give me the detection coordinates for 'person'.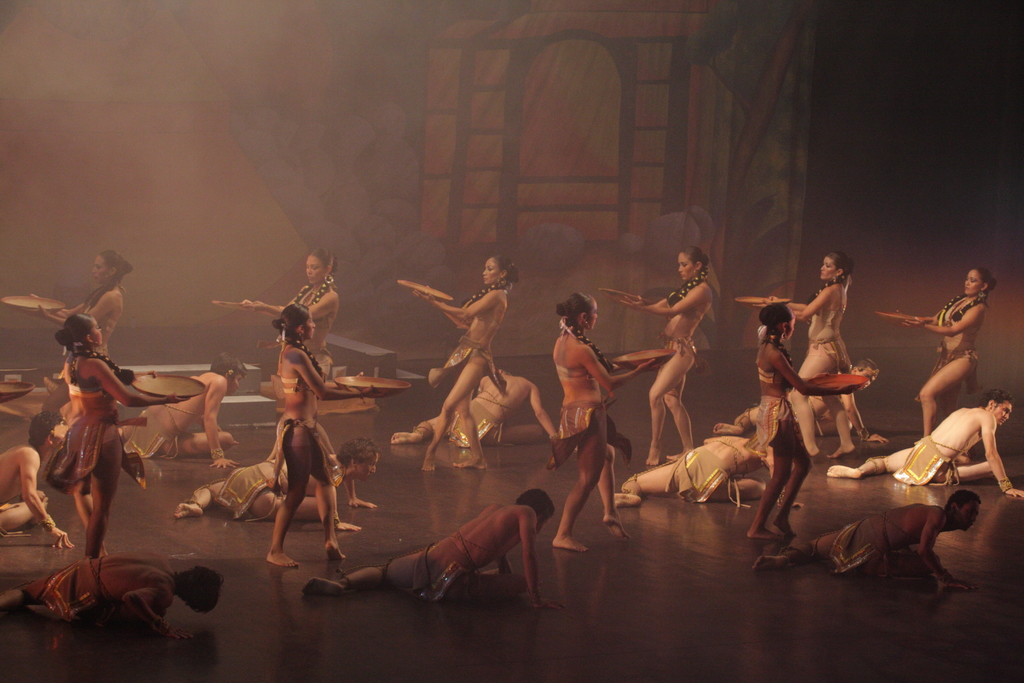
region(166, 432, 383, 529).
